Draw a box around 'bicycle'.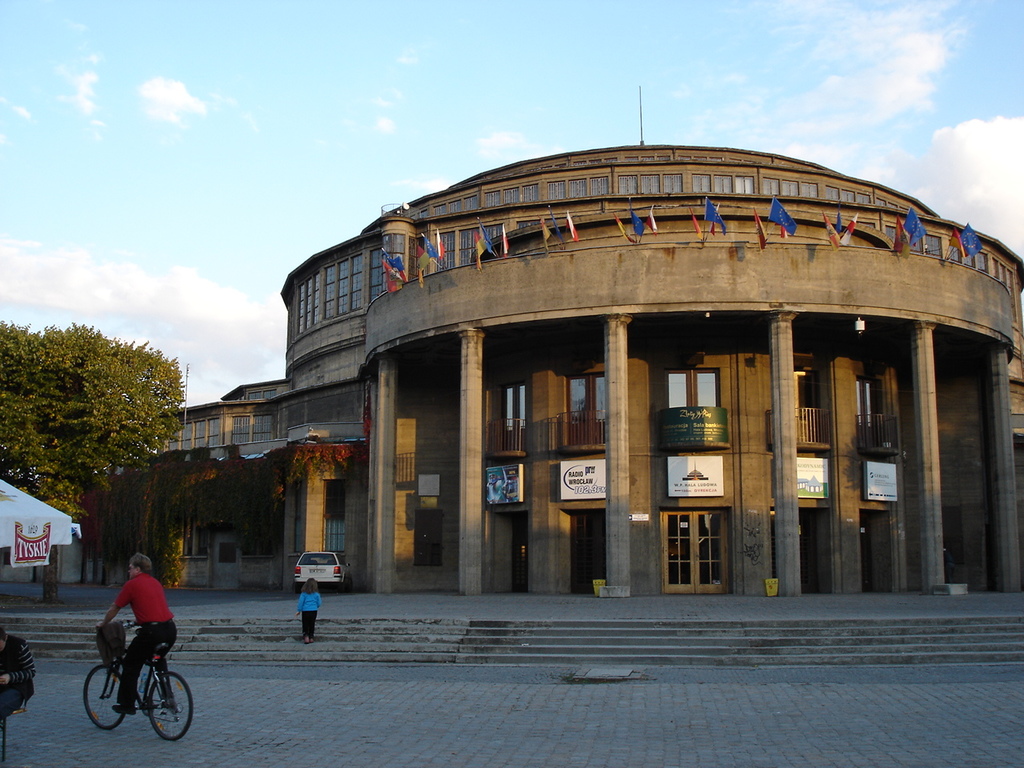
81,614,194,750.
